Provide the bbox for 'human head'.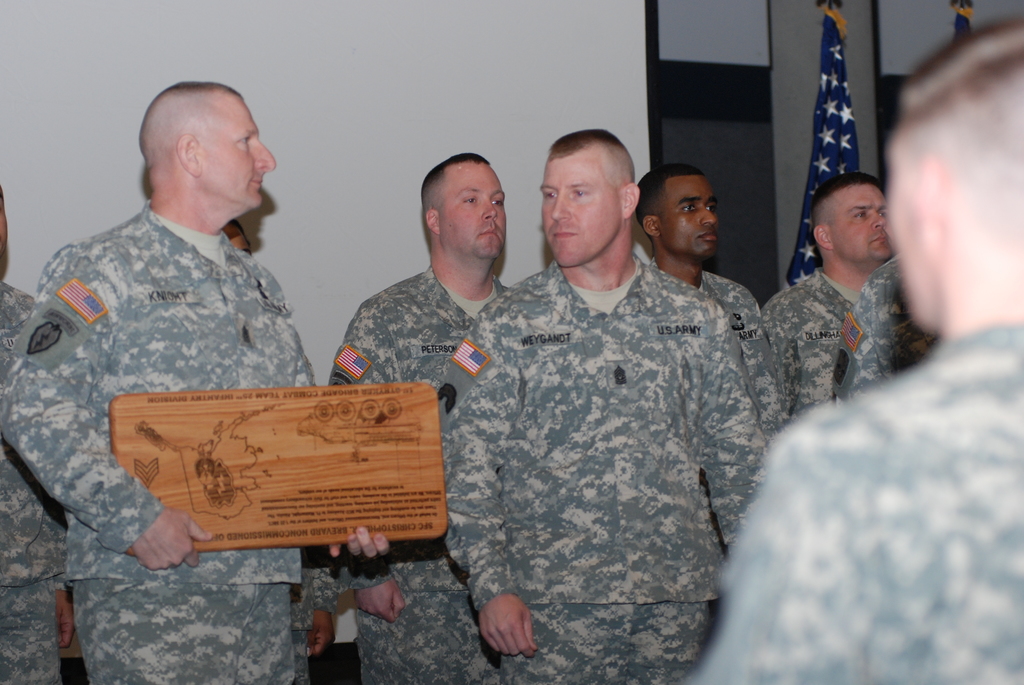
(left=637, top=162, right=721, bottom=260).
